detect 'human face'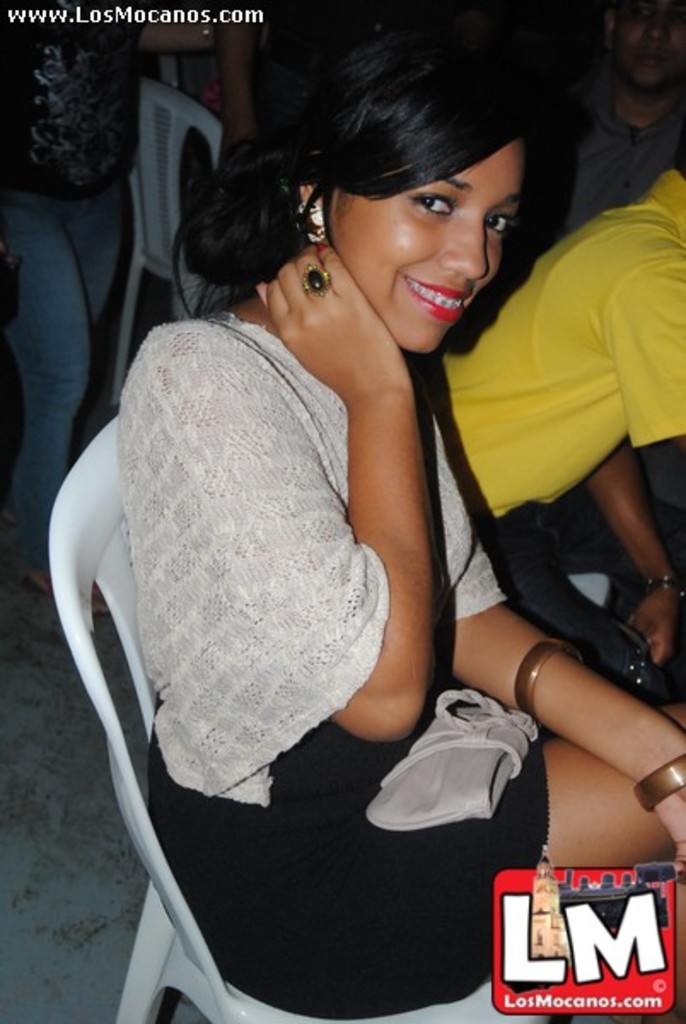
locate(321, 140, 527, 355)
